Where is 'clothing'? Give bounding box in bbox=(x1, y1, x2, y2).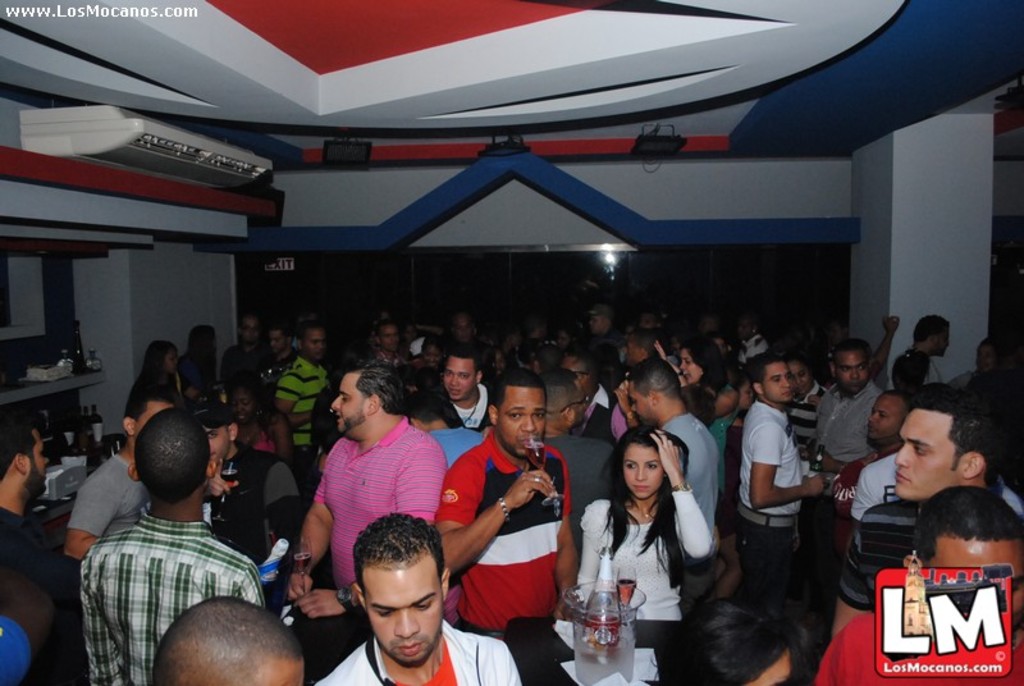
bbox=(577, 381, 635, 438).
